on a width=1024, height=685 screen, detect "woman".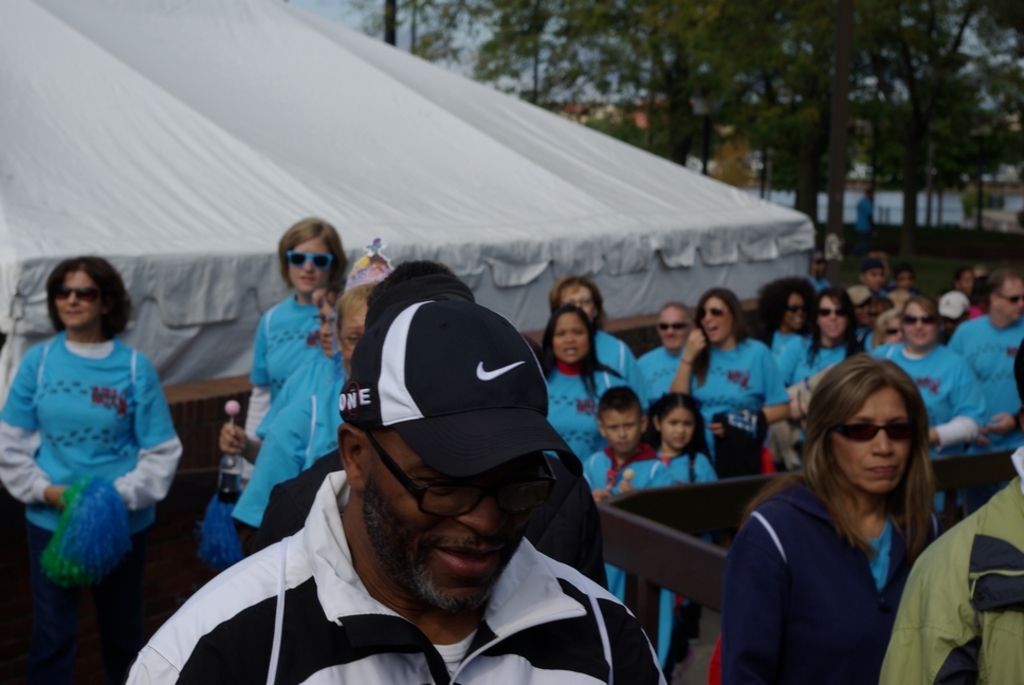
241 217 346 488.
